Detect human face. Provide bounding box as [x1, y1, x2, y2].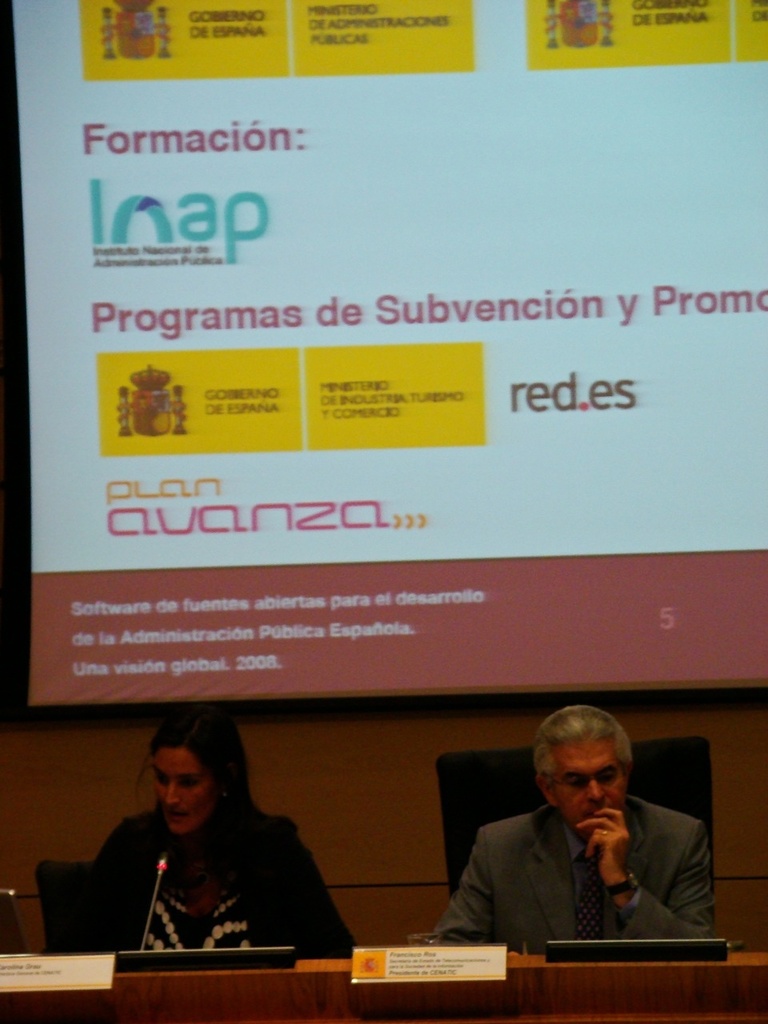
[152, 751, 218, 838].
